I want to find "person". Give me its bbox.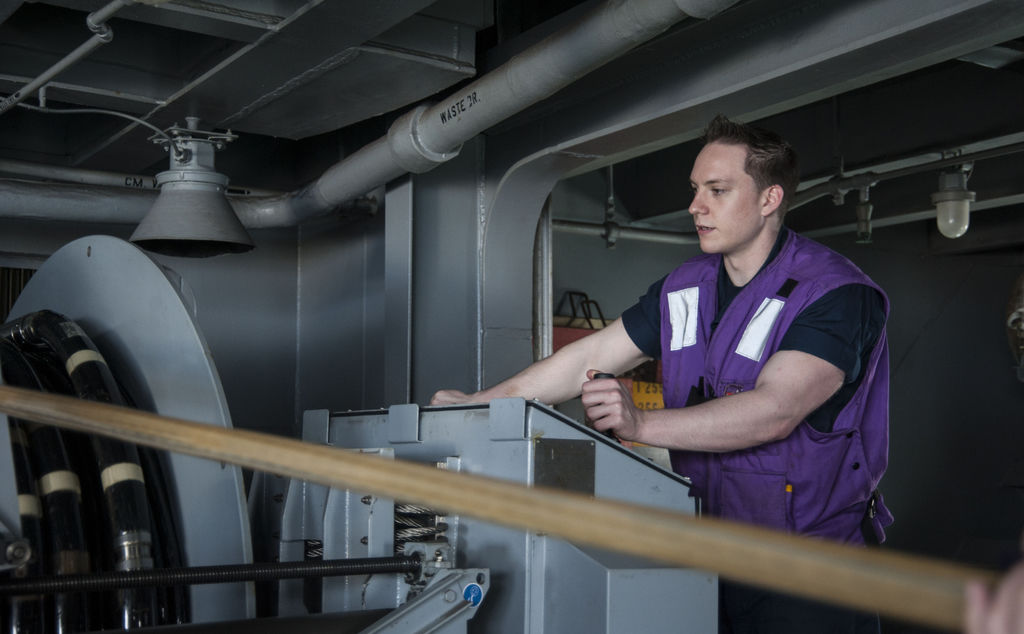
detection(426, 112, 897, 548).
